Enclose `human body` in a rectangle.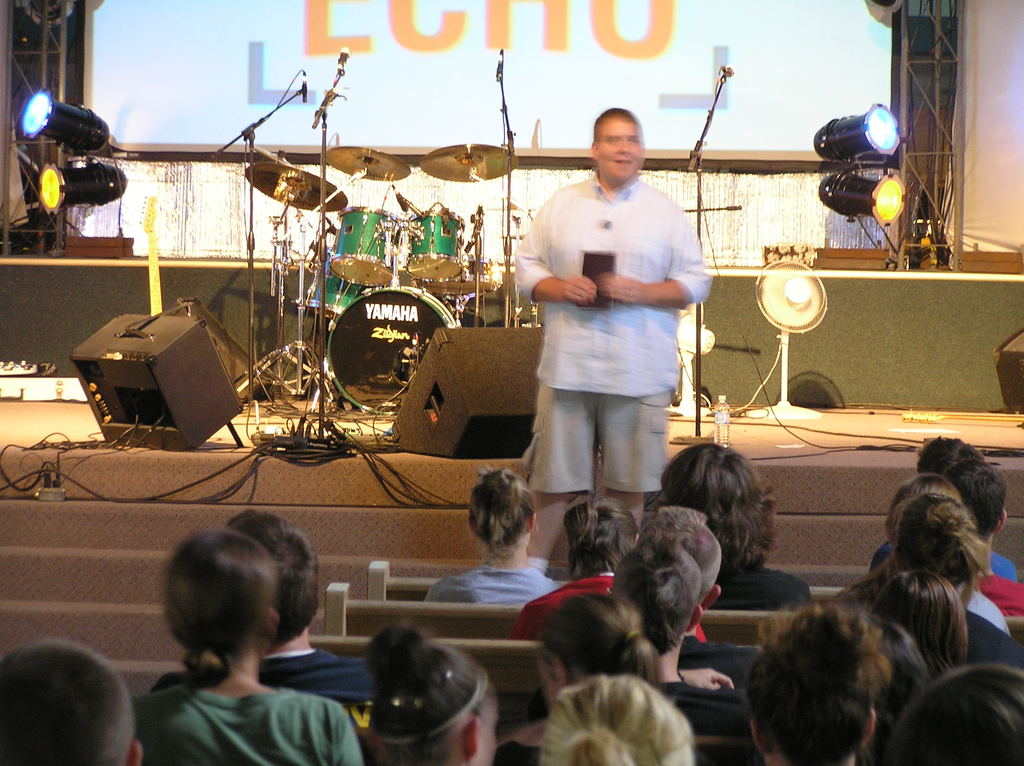
bbox(676, 632, 764, 685).
